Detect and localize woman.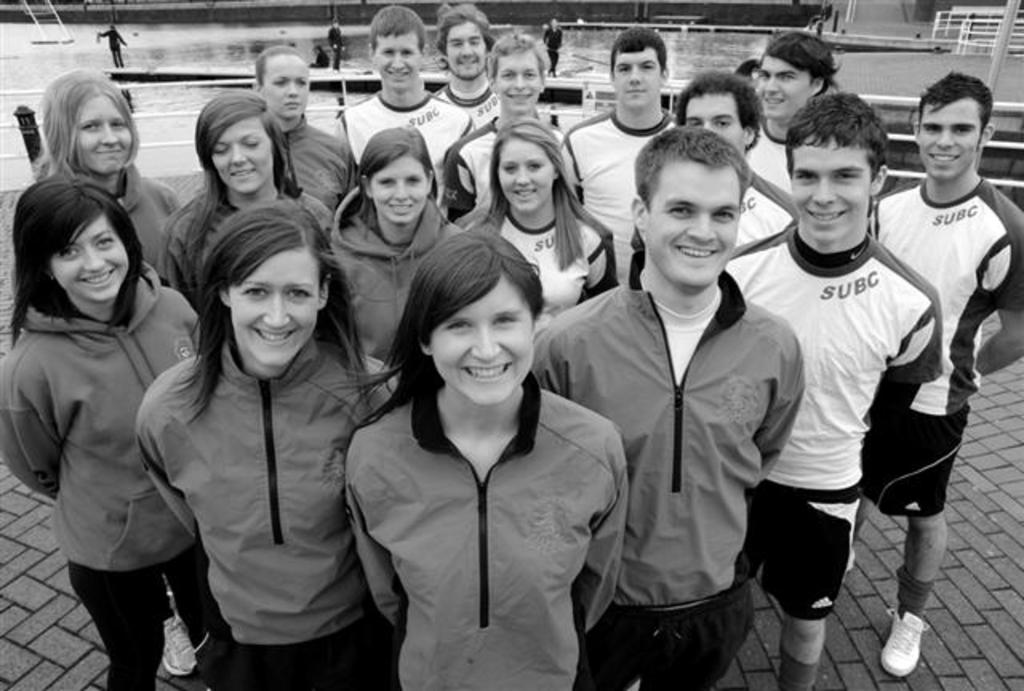
Localized at 458 118 613 334.
